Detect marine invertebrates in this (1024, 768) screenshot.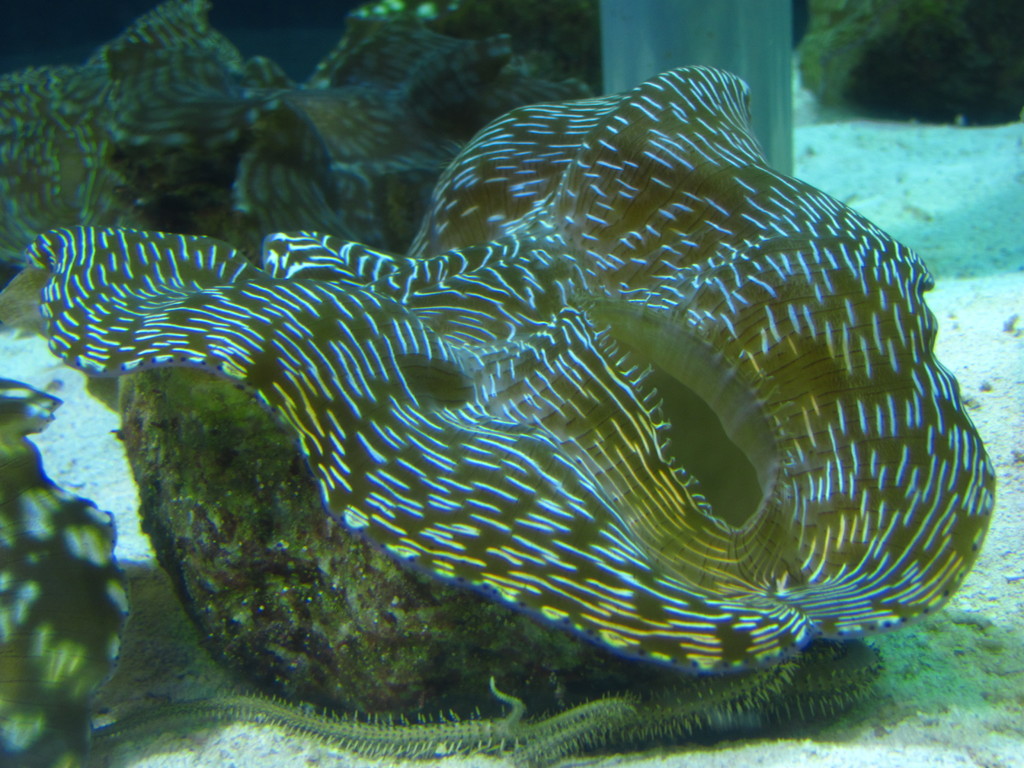
Detection: left=0, top=0, right=612, bottom=305.
